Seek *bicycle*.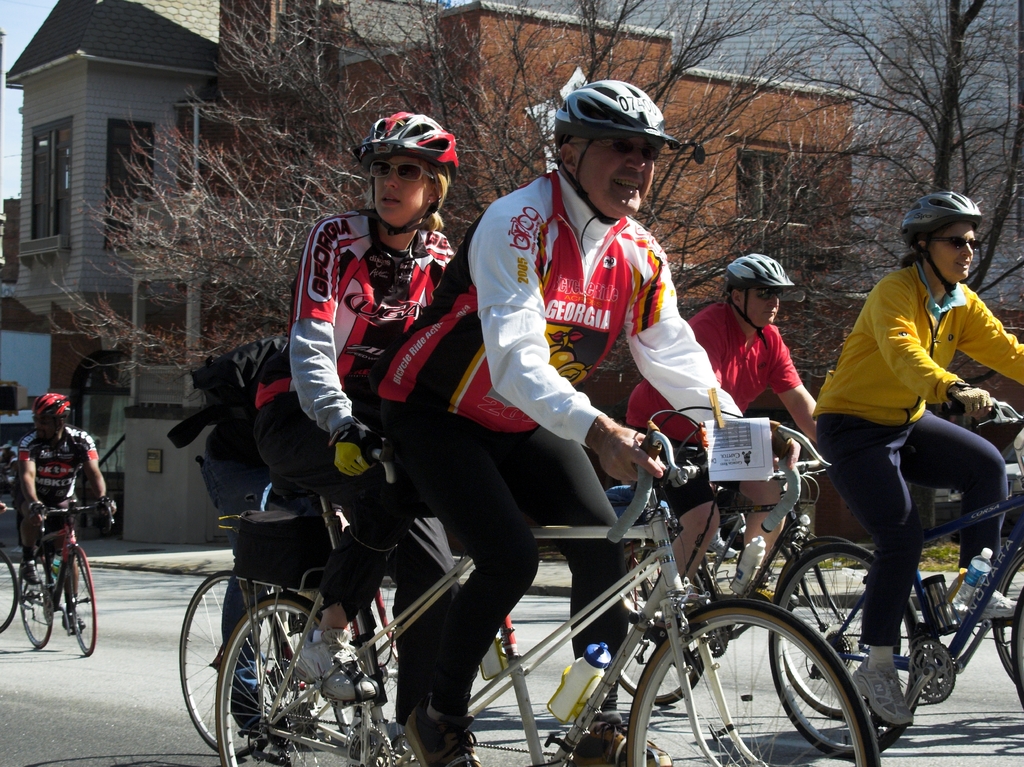
0:503:17:638.
